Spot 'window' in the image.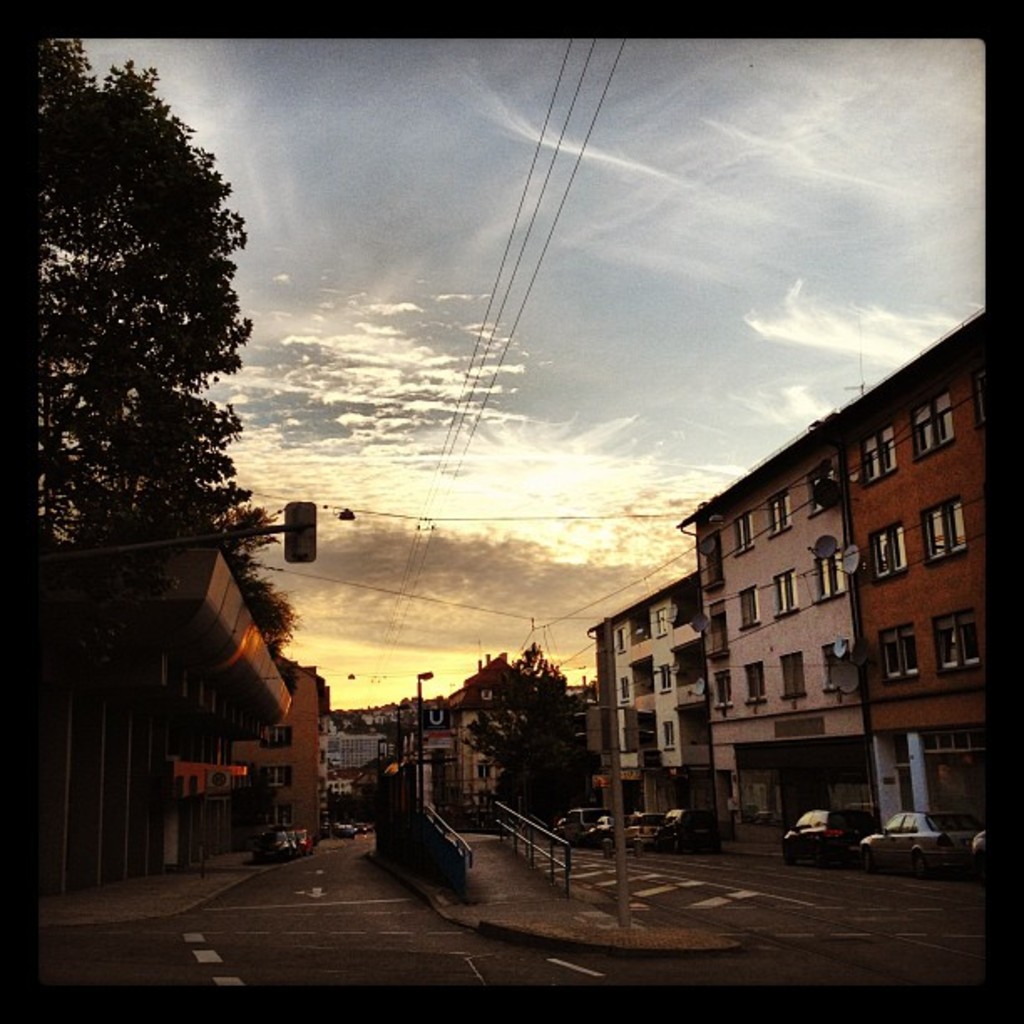
'window' found at crop(709, 666, 731, 708).
